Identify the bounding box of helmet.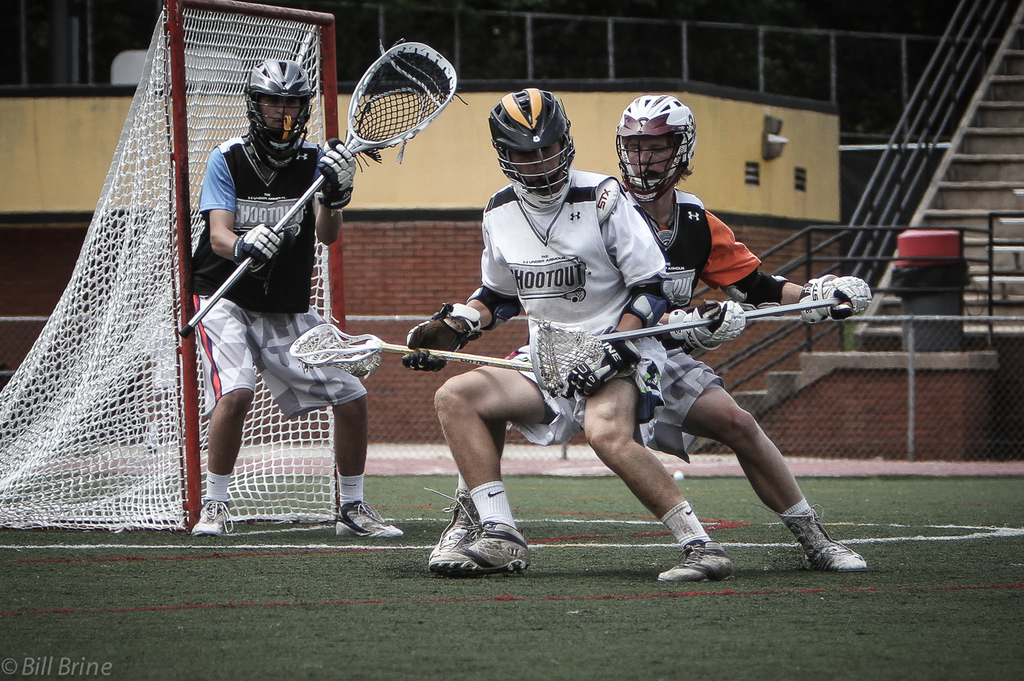
pyautogui.locateOnScreen(617, 96, 703, 198).
